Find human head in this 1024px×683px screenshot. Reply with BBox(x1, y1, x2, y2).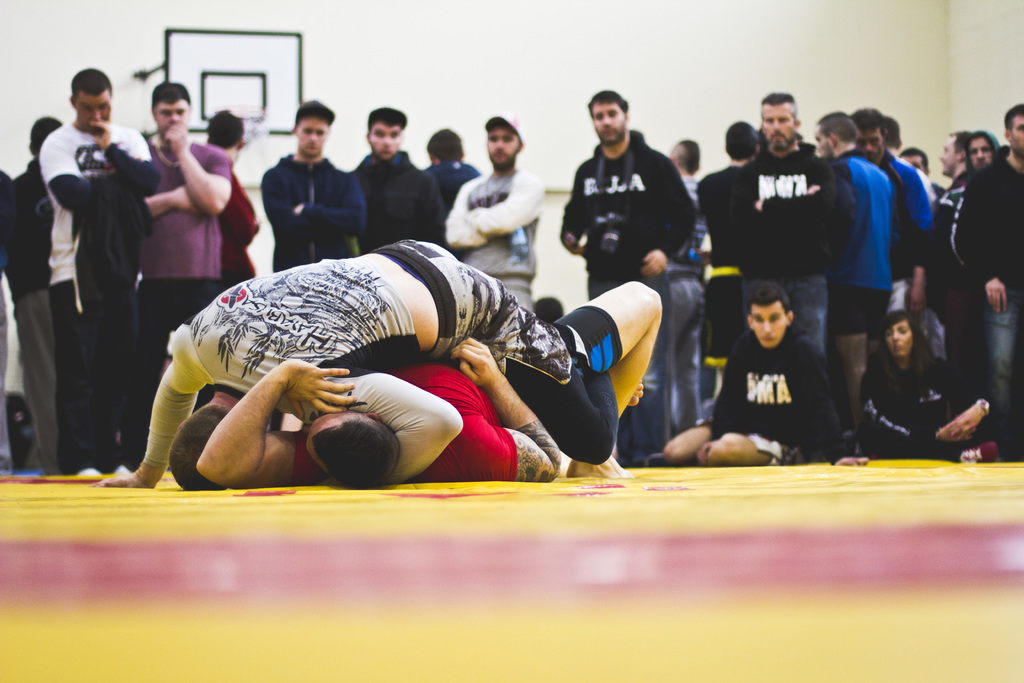
BBox(747, 281, 794, 347).
